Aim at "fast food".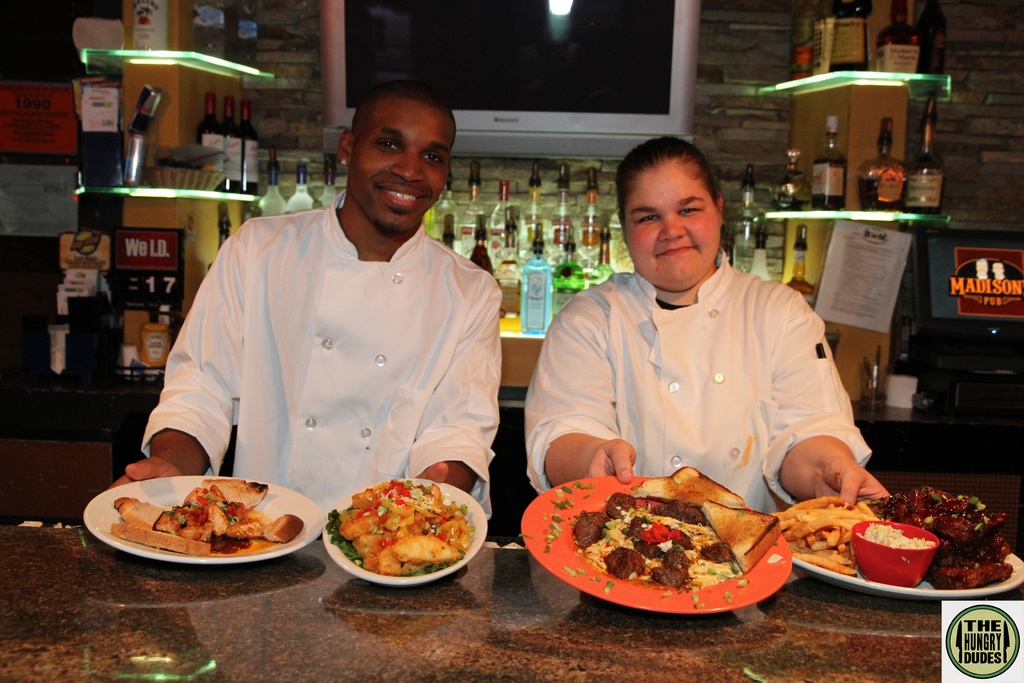
Aimed at pyautogui.locateOnScreen(532, 470, 796, 619).
